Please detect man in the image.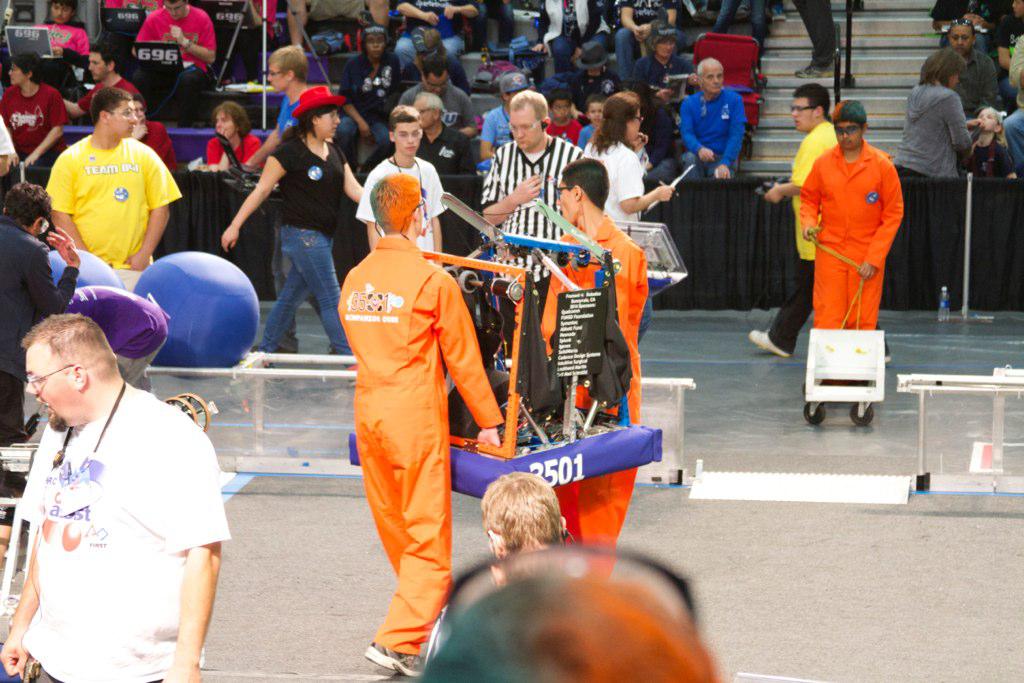
select_region(784, 99, 904, 335).
